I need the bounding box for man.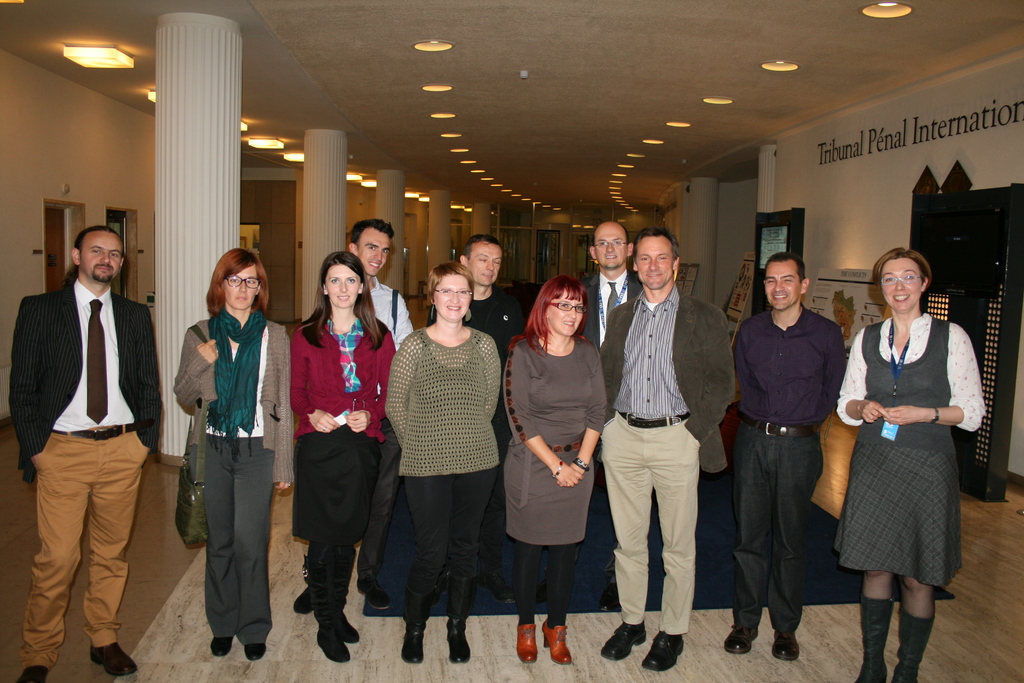
Here it is: [720, 255, 846, 662].
